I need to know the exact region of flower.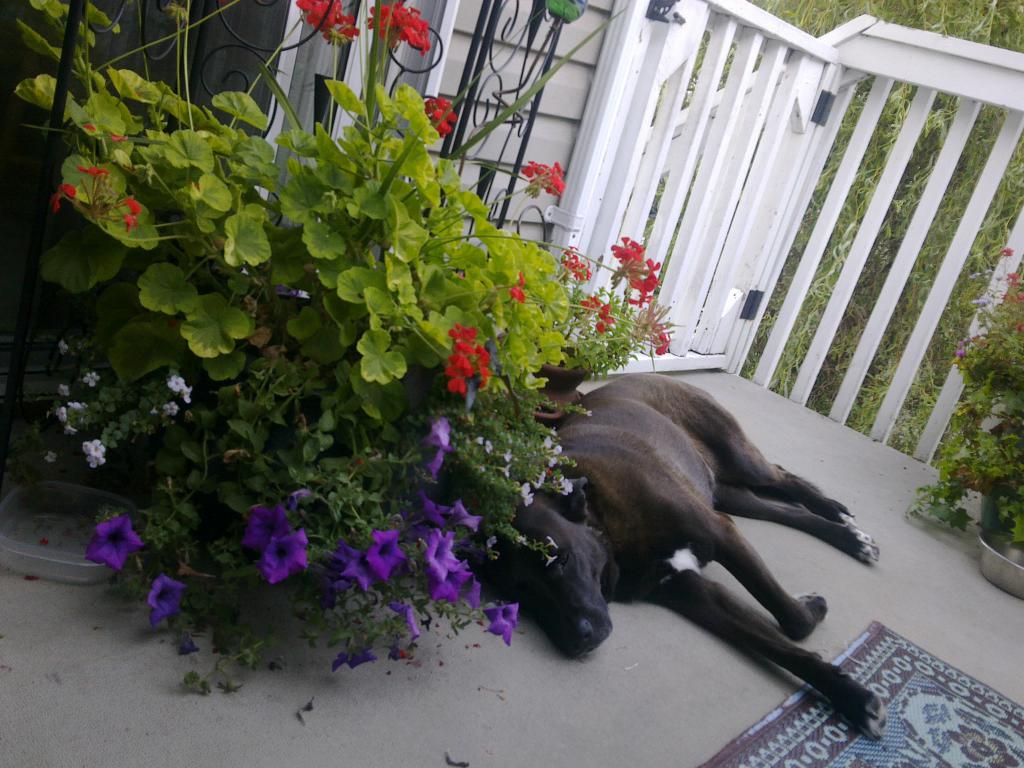
Region: bbox=(147, 580, 192, 631).
